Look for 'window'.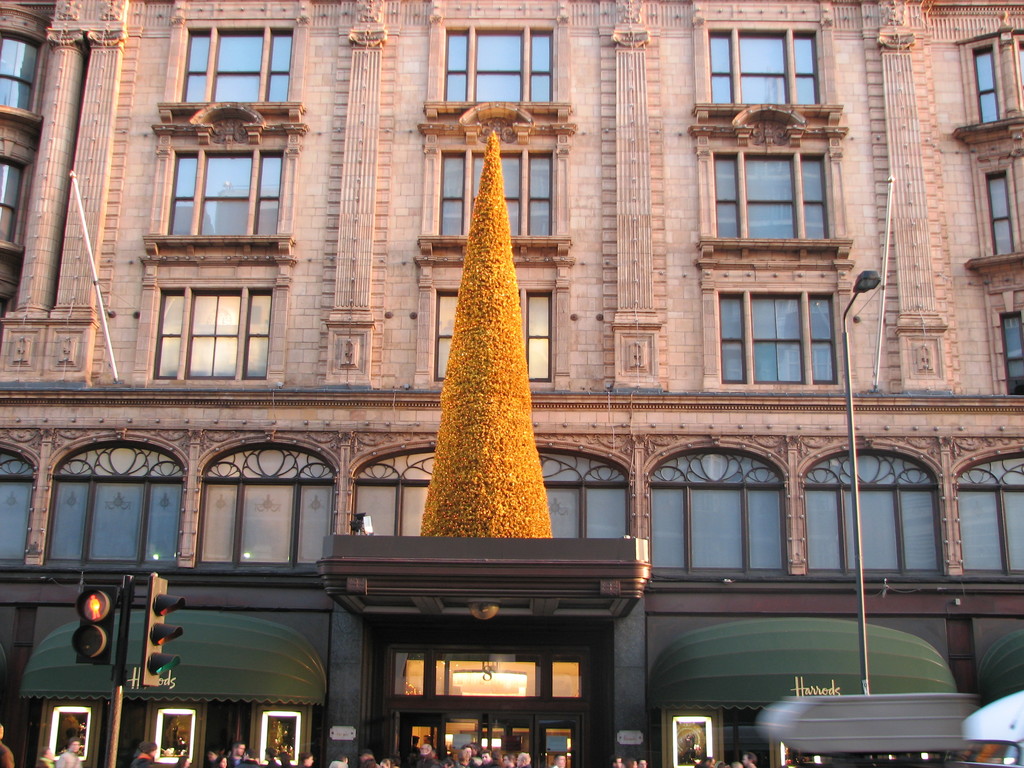
Found: l=0, t=26, r=44, b=114.
